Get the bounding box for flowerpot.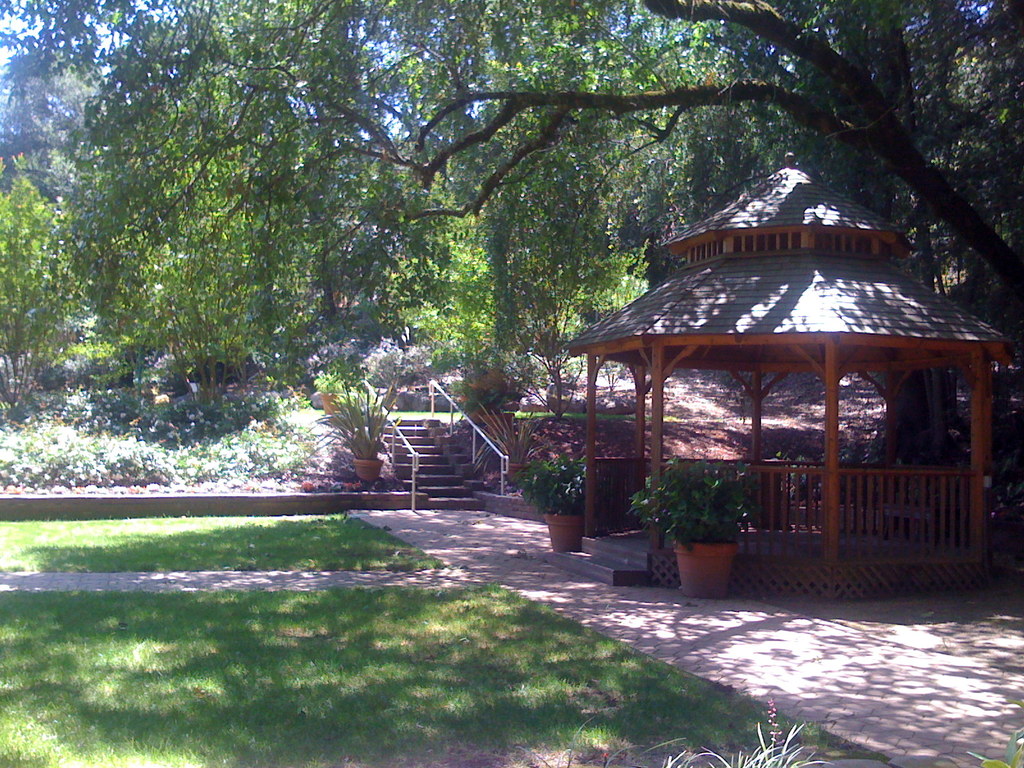
detection(542, 516, 583, 552).
